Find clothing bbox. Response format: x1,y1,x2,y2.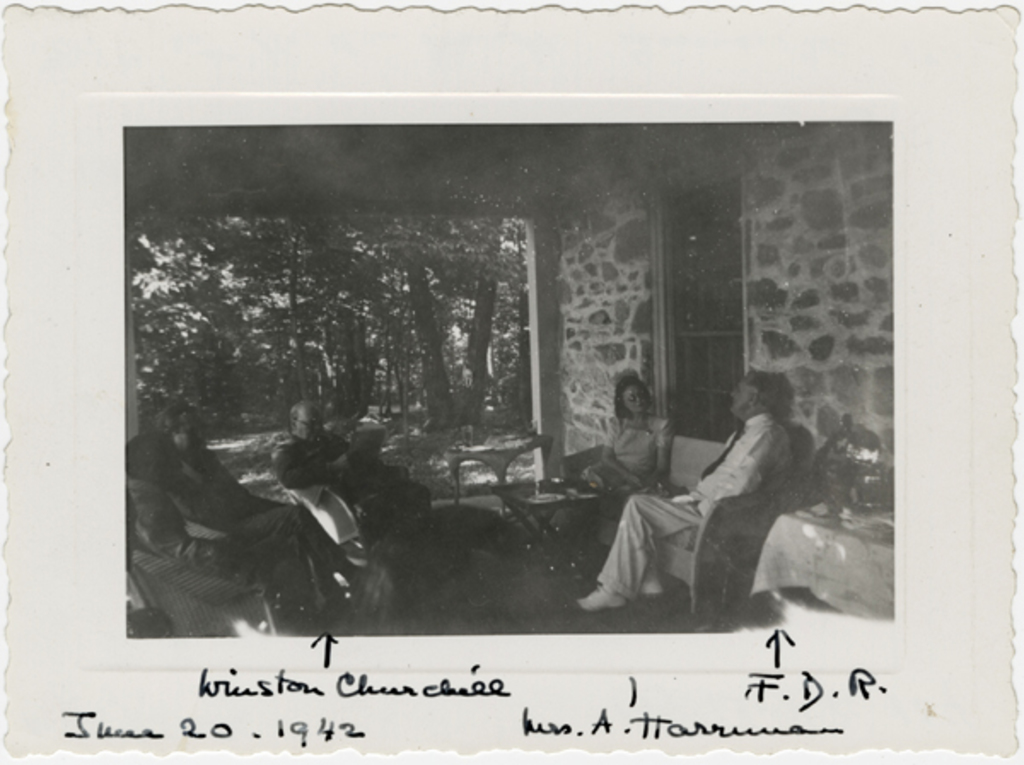
689,413,800,511.
